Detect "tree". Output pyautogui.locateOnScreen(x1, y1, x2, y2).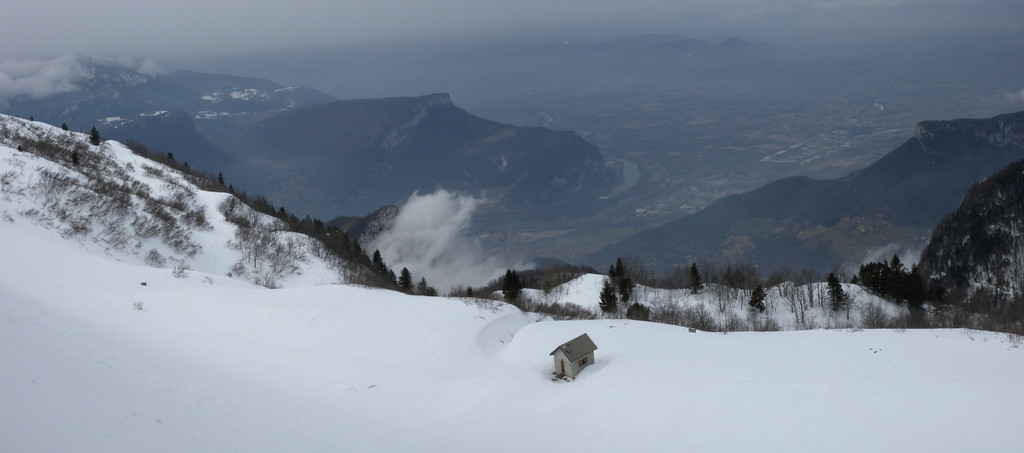
pyautogui.locateOnScreen(682, 260, 700, 297).
